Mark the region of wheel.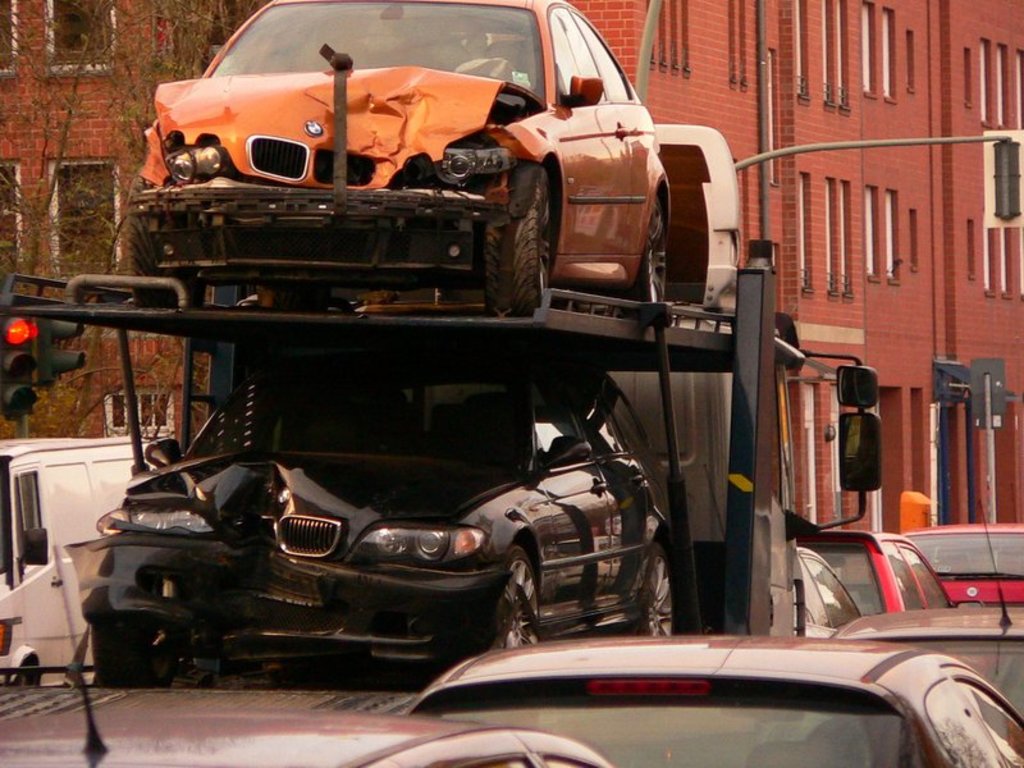
Region: x1=8 y1=654 x2=46 y2=687.
